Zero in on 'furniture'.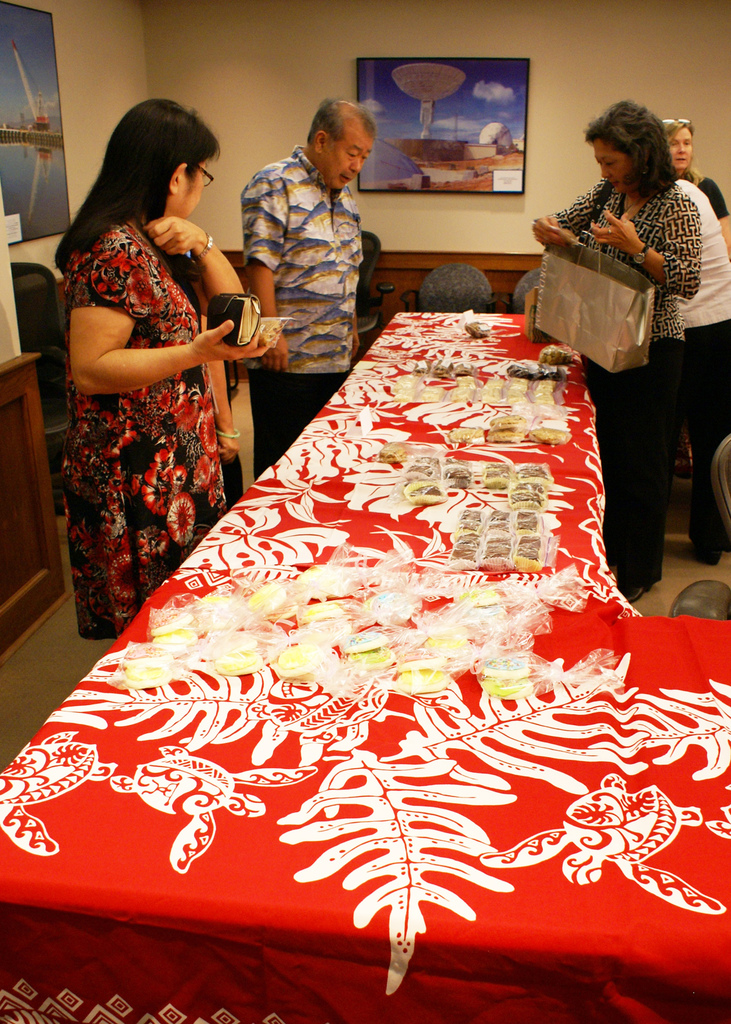
Zeroed in: (0, 304, 730, 1023).
